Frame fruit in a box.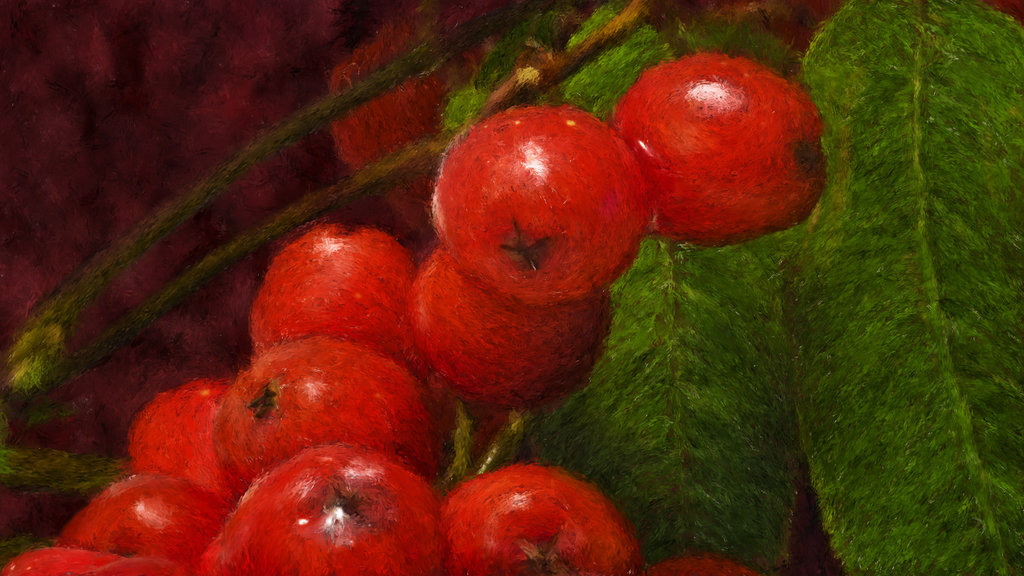
<bbox>426, 111, 655, 307</bbox>.
